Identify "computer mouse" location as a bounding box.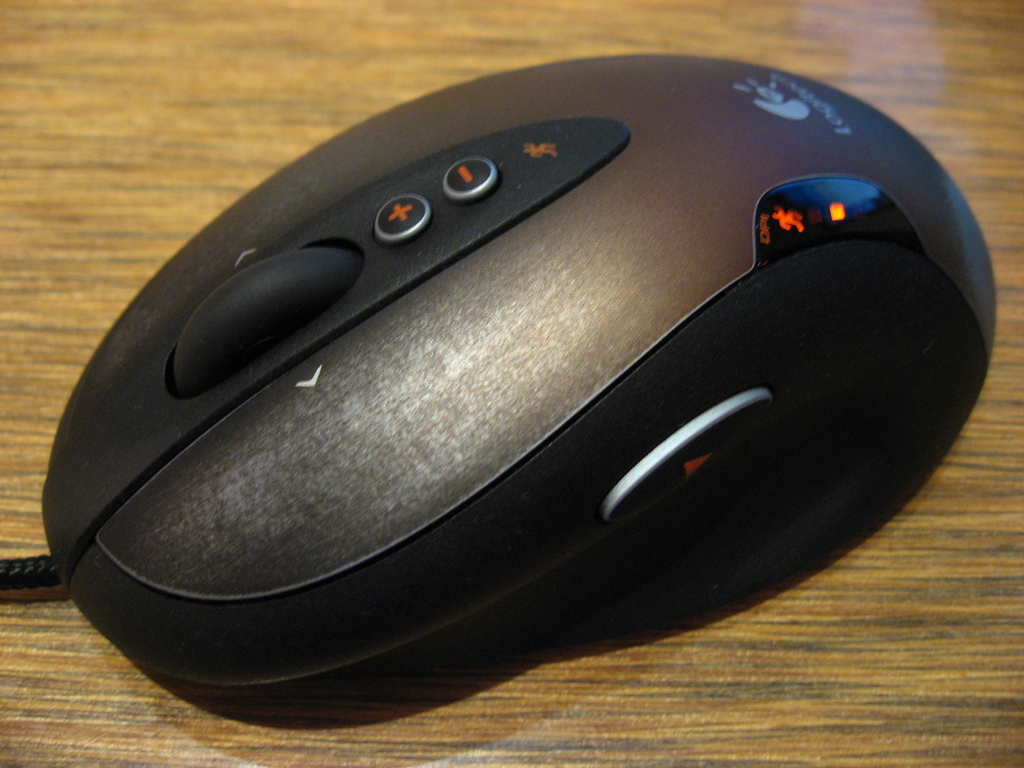
BBox(36, 45, 1004, 704).
